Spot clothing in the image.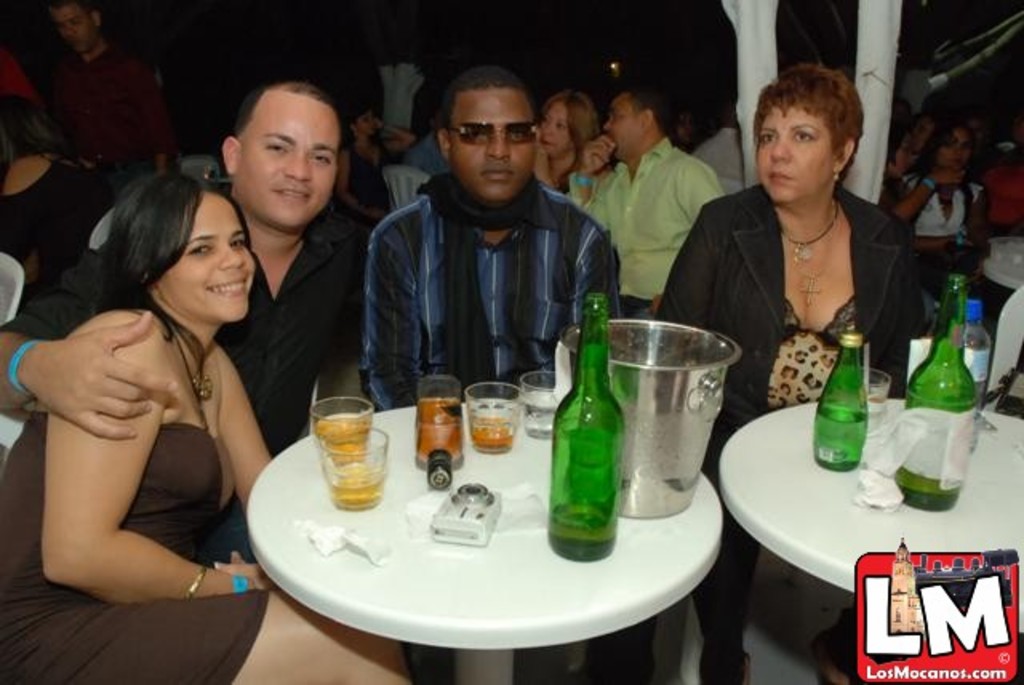
clothing found at BBox(682, 149, 939, 423).
